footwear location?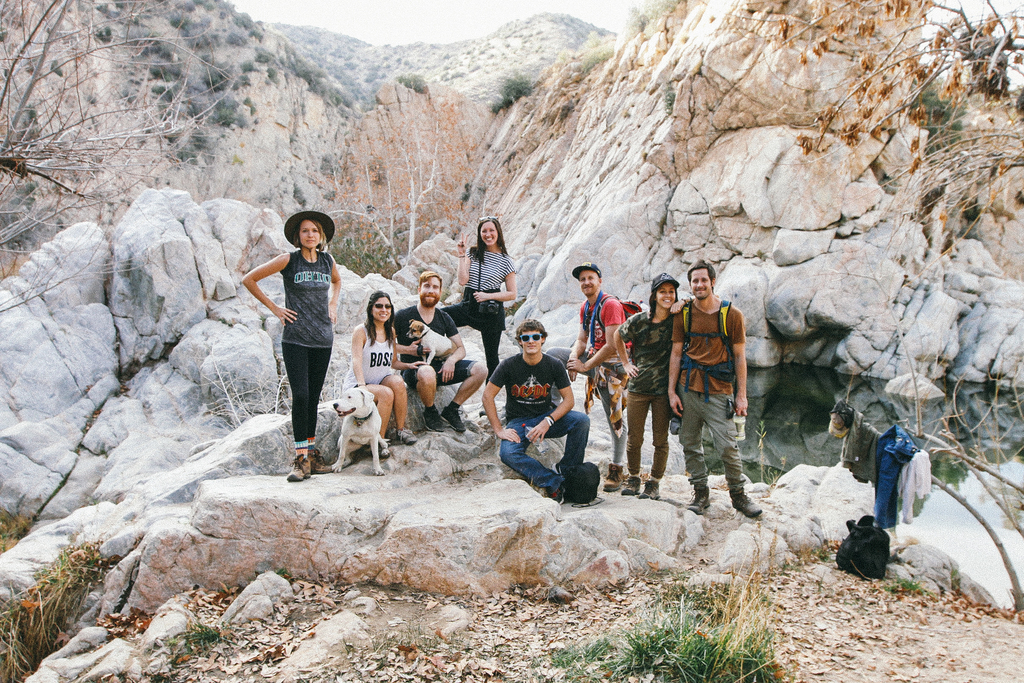
left=600, top=462, right=625, bottom=488
